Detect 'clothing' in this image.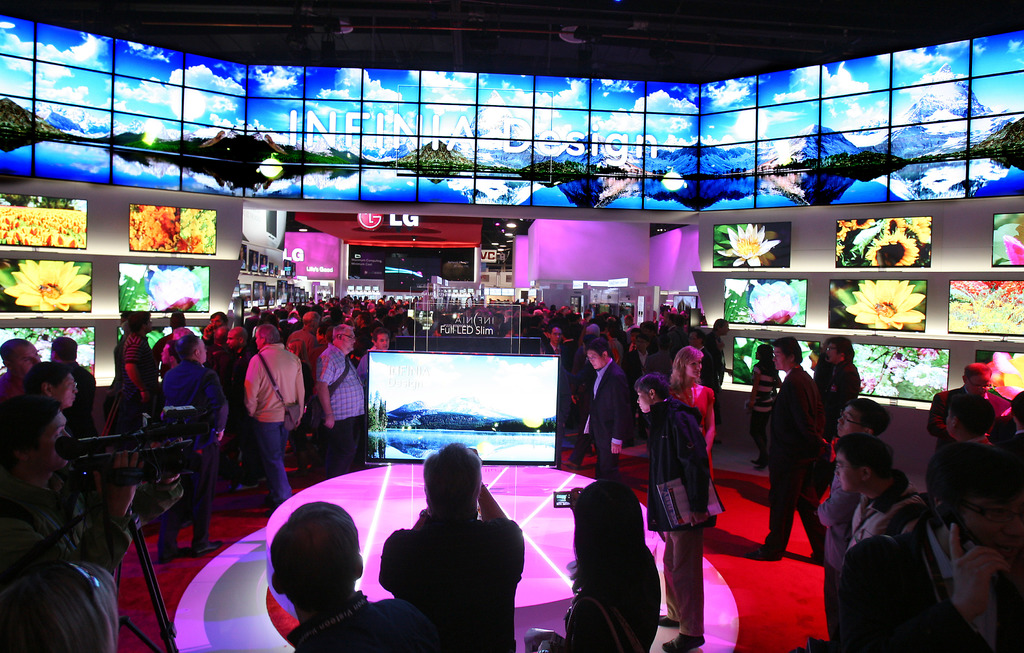
Detection: (x1=237, y1=257, x2=247, y2=269).
